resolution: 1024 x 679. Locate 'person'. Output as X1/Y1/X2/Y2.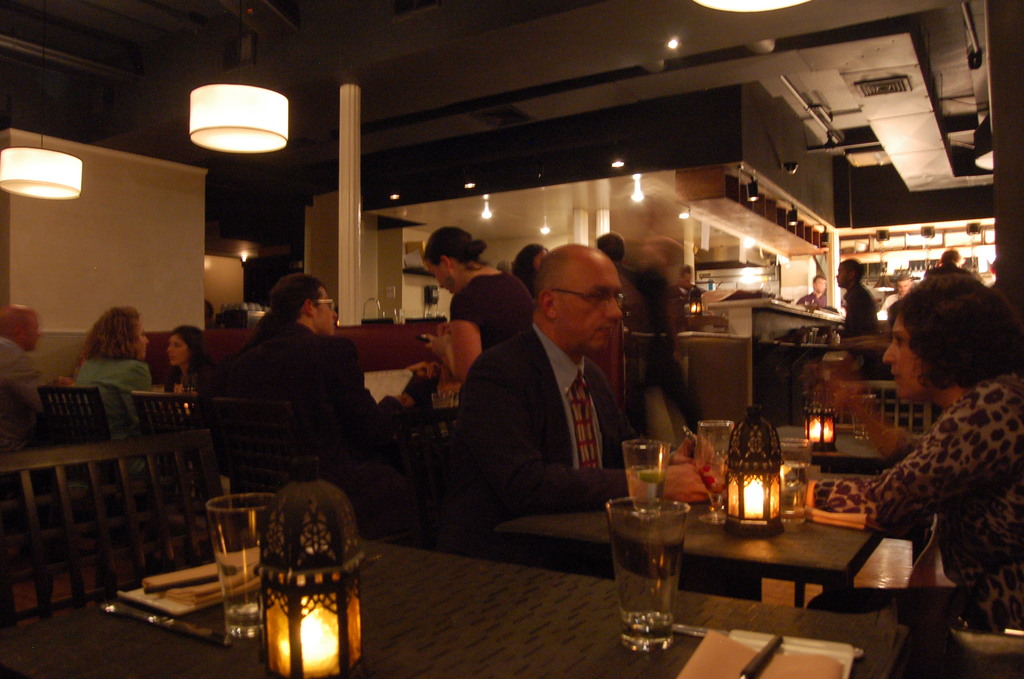
679/261/710/320.
